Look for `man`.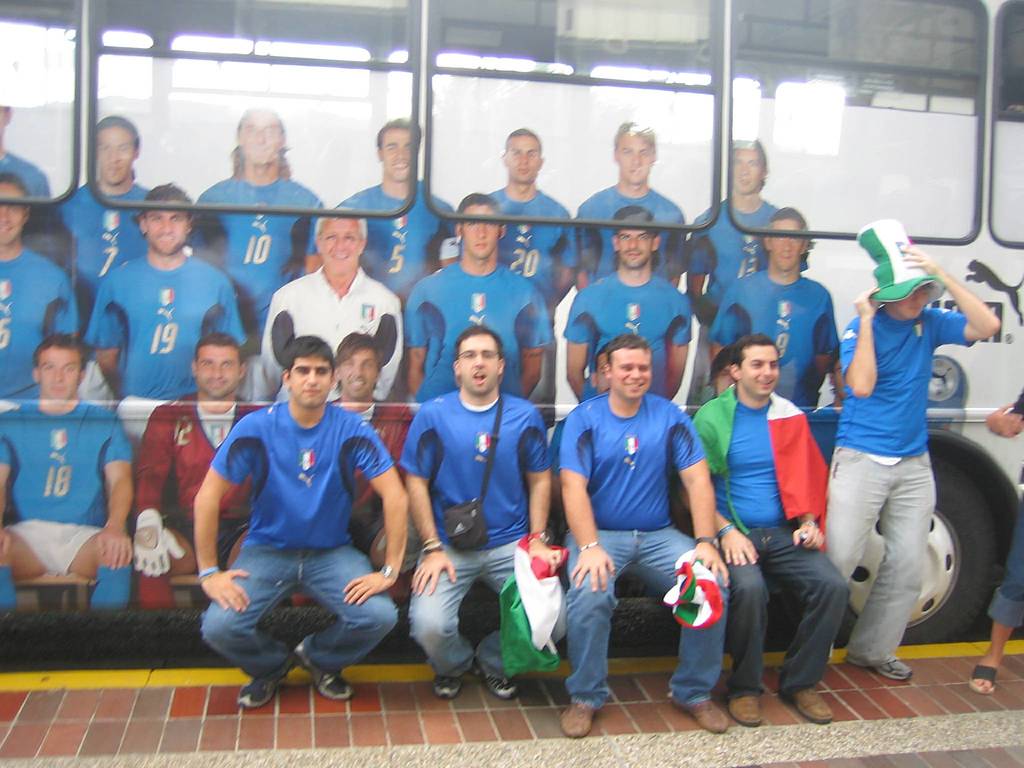
Found: 0,328,129,622.
